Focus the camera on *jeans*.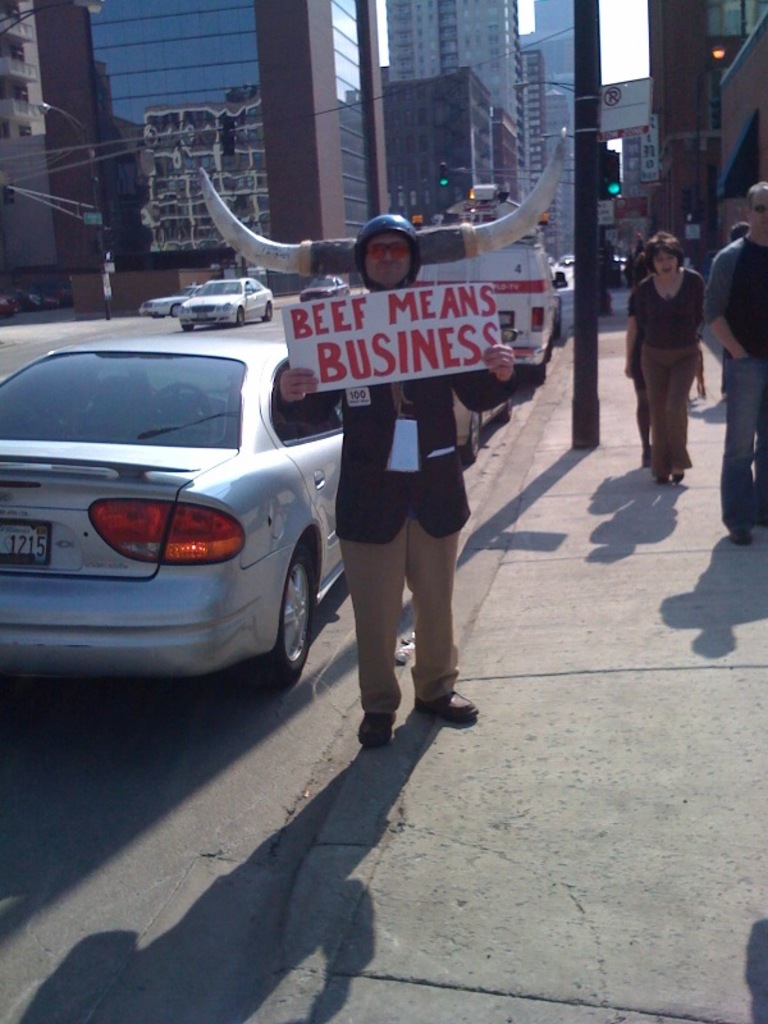
Focus region: rect(722, 358, 767, 531).
